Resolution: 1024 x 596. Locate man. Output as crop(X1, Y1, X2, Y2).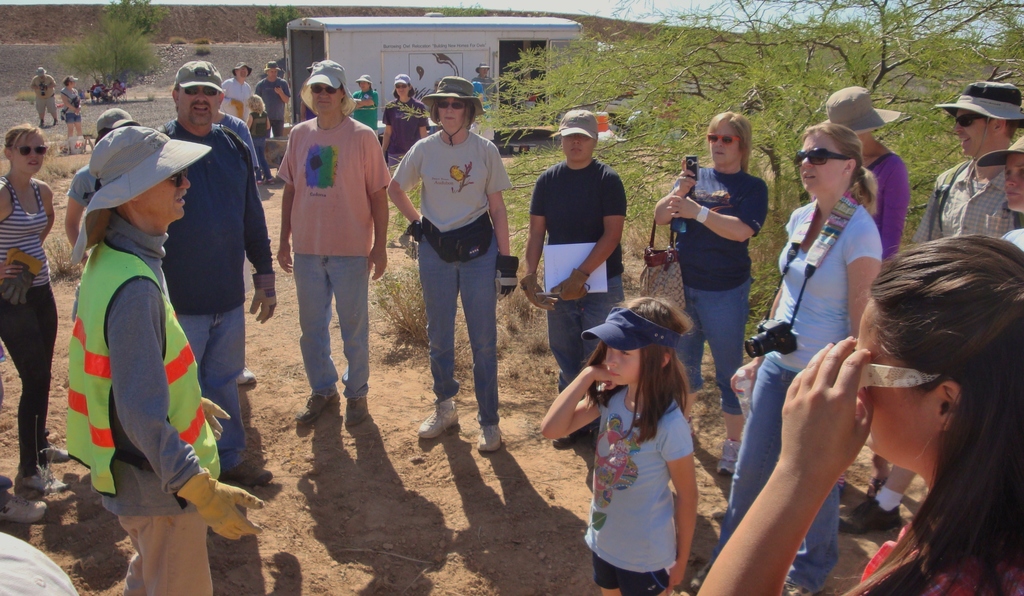
crop(68, 130, 260, 595).
